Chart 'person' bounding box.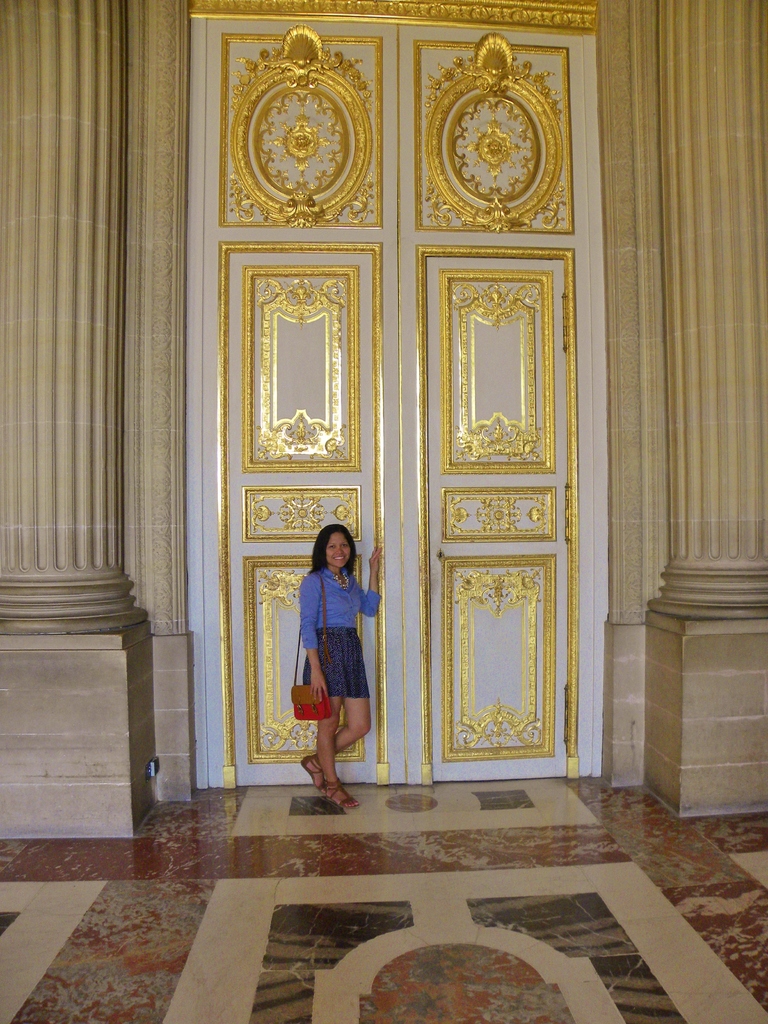
Charted: select_region(292, 495, 386, 816).
